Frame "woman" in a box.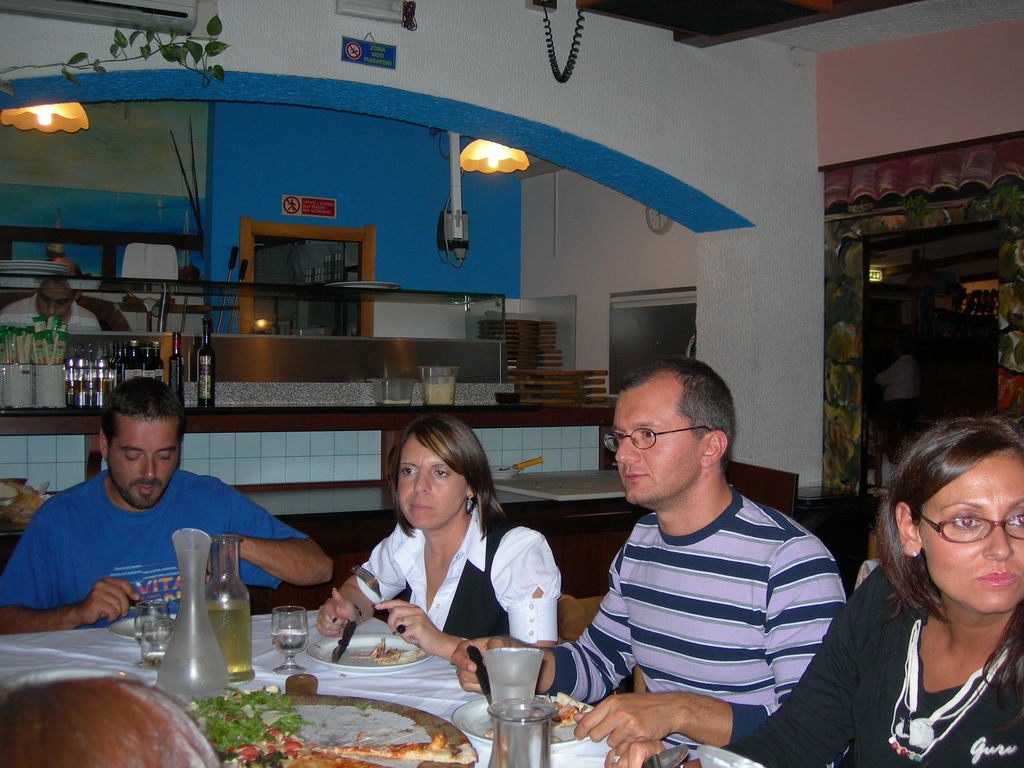
{"left": 325, "top": 427, "right": 540, "bottom": 691}.
